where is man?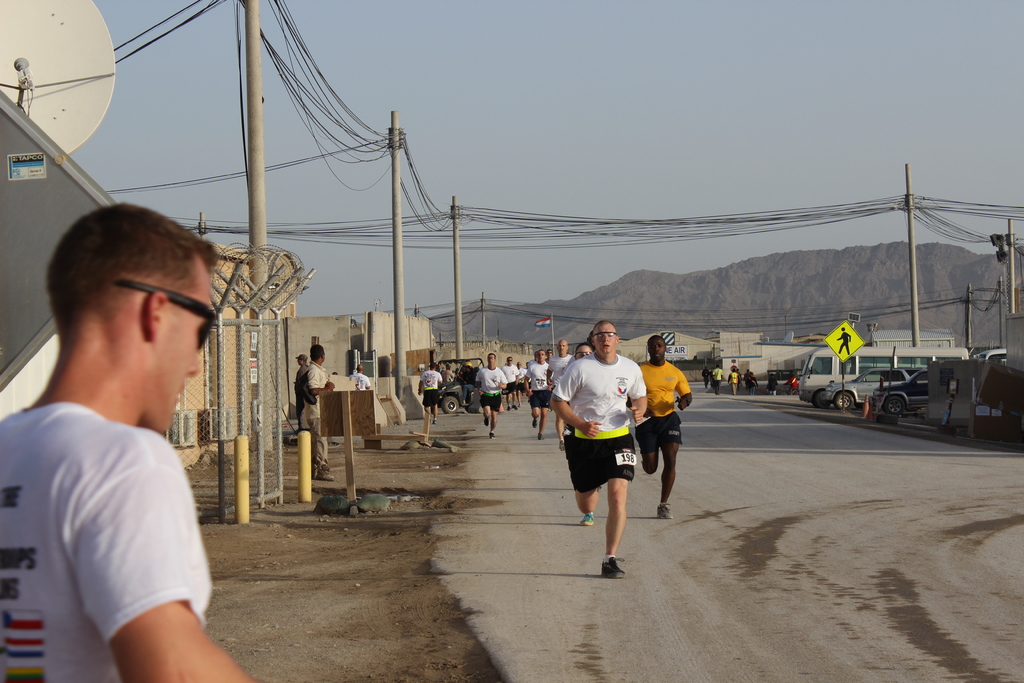
region(305, 345, 333, 479).
